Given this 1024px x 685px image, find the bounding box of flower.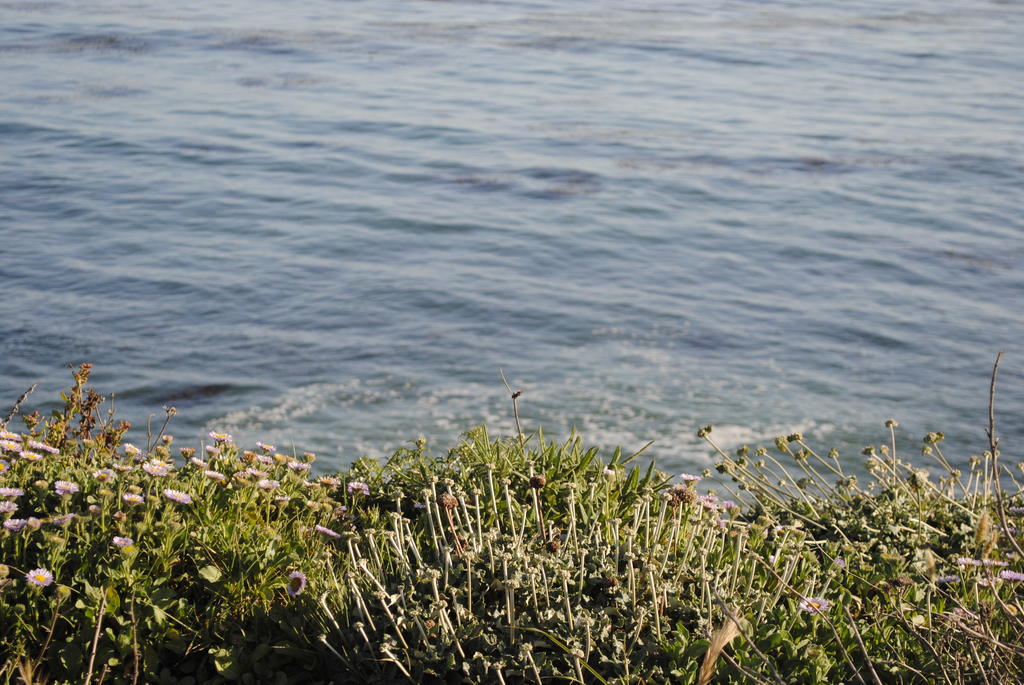
27,566,51,586.
